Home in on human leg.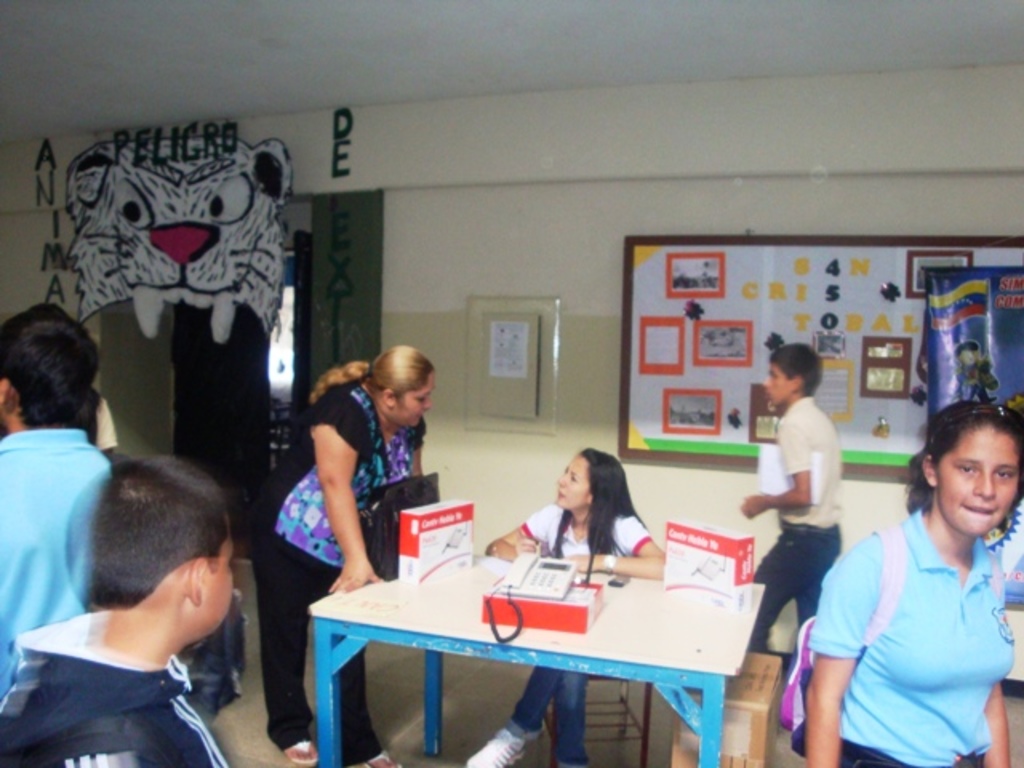
Homed in at bbox=[754, 526, 843, 650].
